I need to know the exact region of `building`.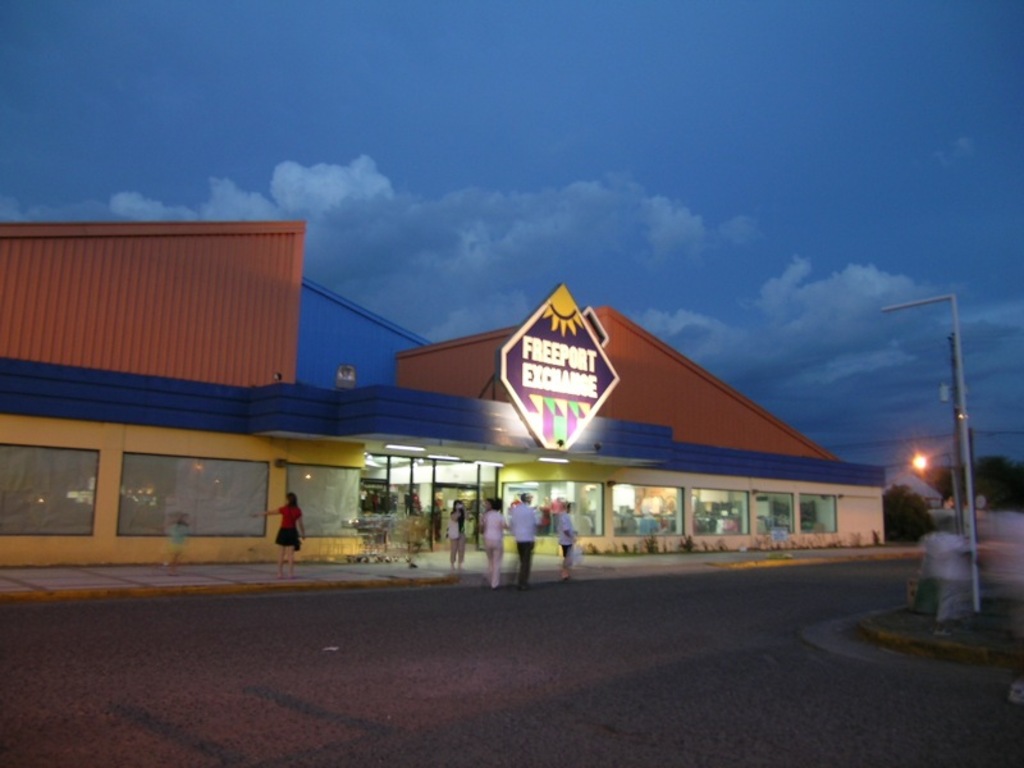
Region: pyautogui.locateOnScreen(0, 219, 896, 566).
